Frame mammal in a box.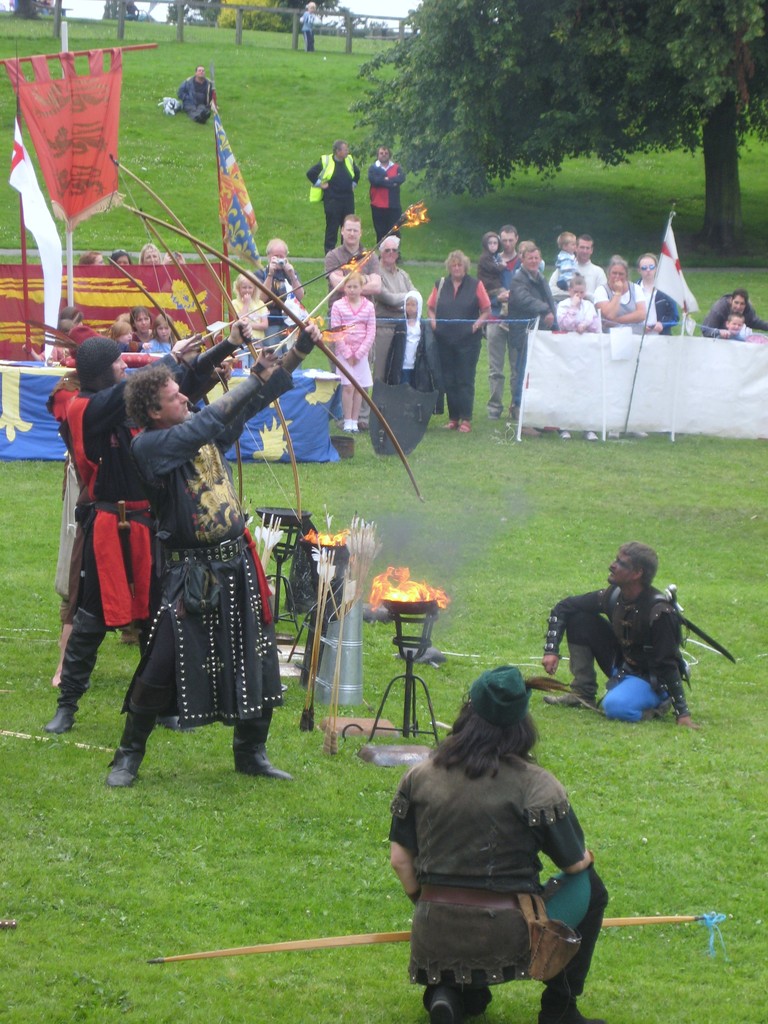
[left=106, top=248, right=133, bottom=266].
